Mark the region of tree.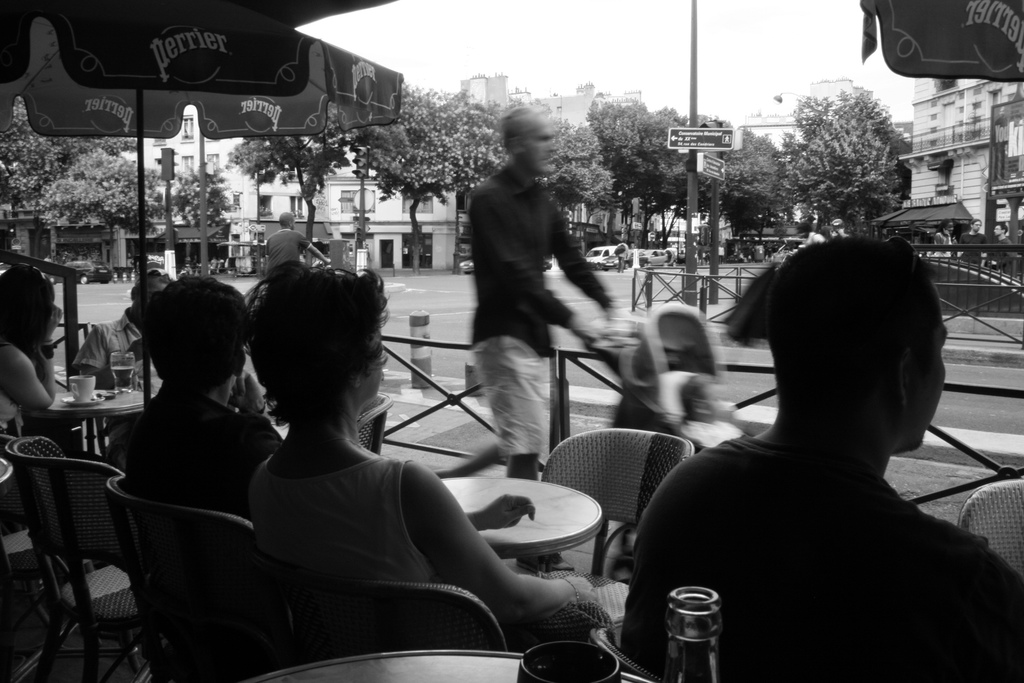
Region: {"left": 177, "top": 162, "right": 225, "bottom": 231}.
